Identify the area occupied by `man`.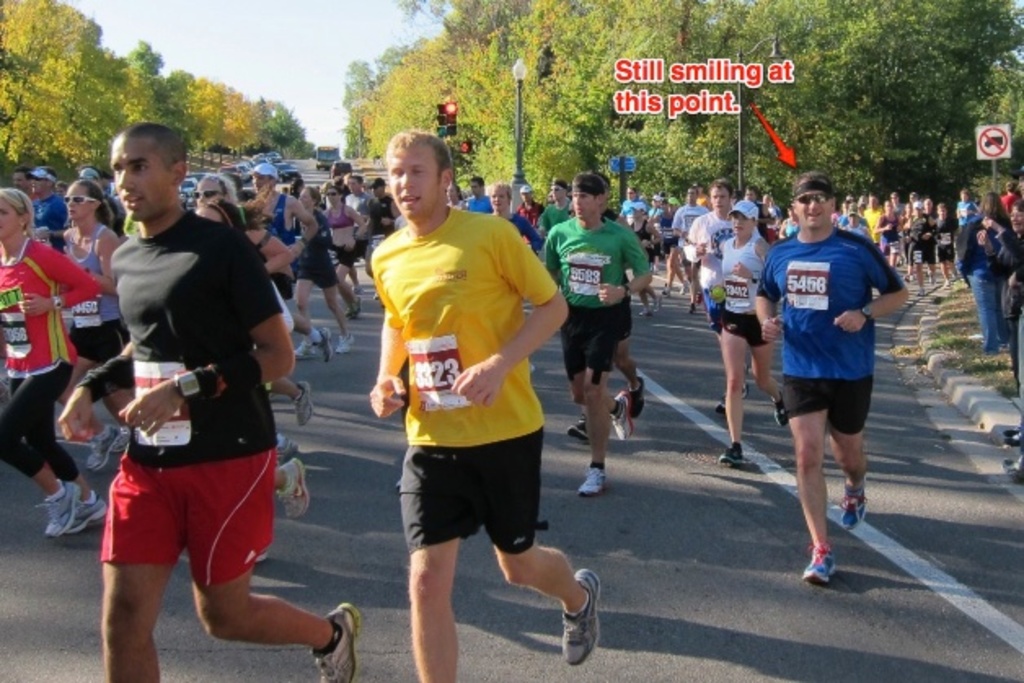
Area: x1=461 y1=174 x2=496 y2=207.
